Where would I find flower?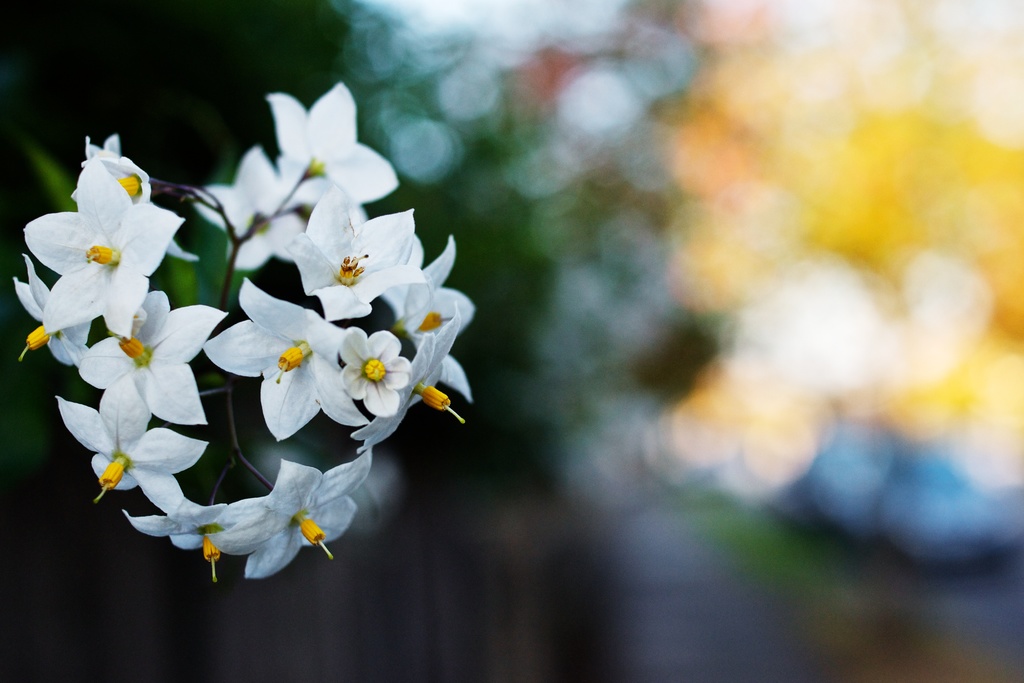
At 58:371:209:512.
